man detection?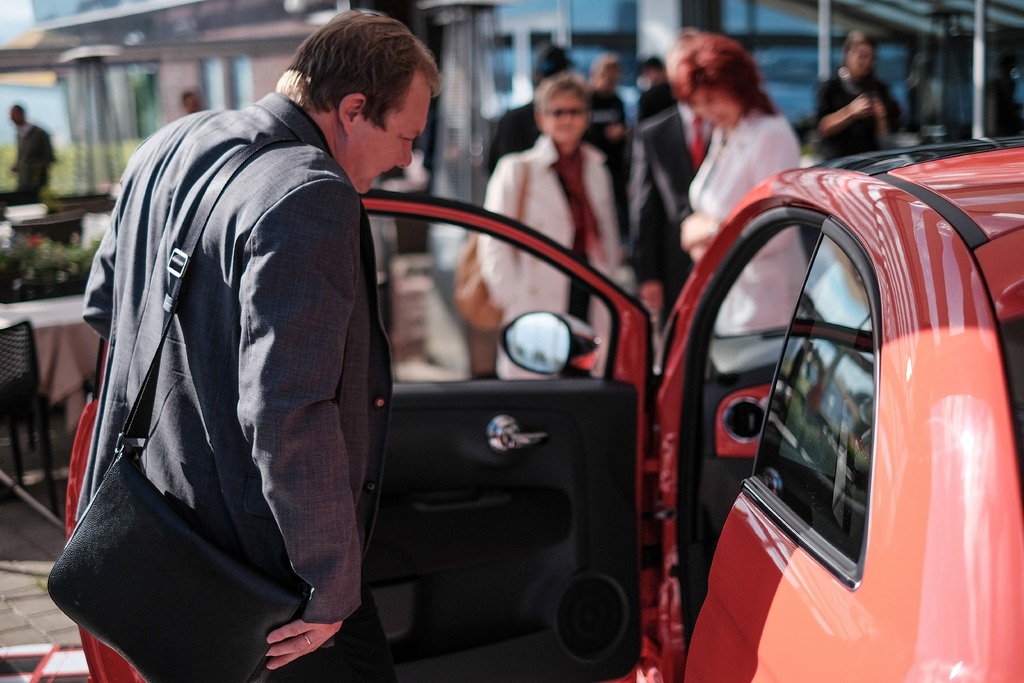
<bbox>74, 7, 438, 682</bbox>
